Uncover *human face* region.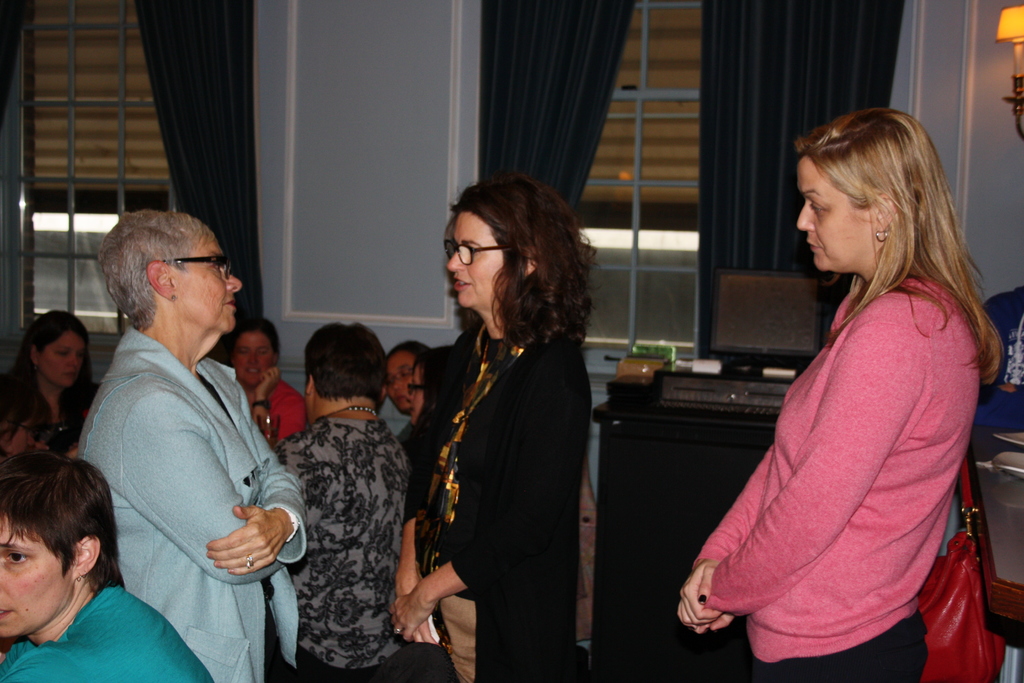
Uncovered: BBox(0, 516, 75, 641).
